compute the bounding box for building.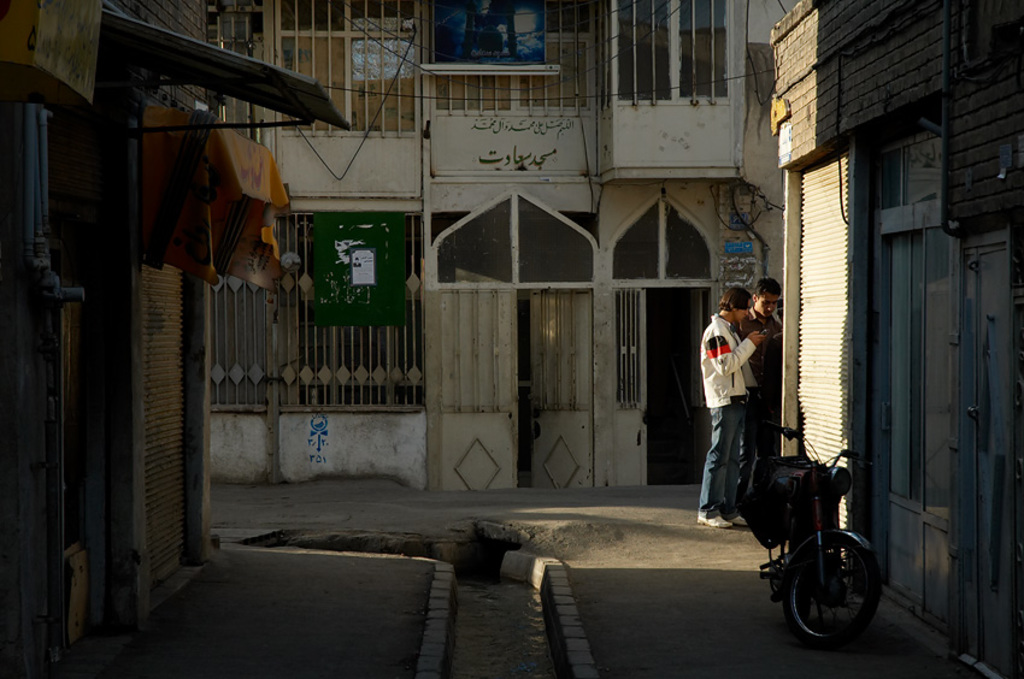
rect(206, 0, 794, 484).
